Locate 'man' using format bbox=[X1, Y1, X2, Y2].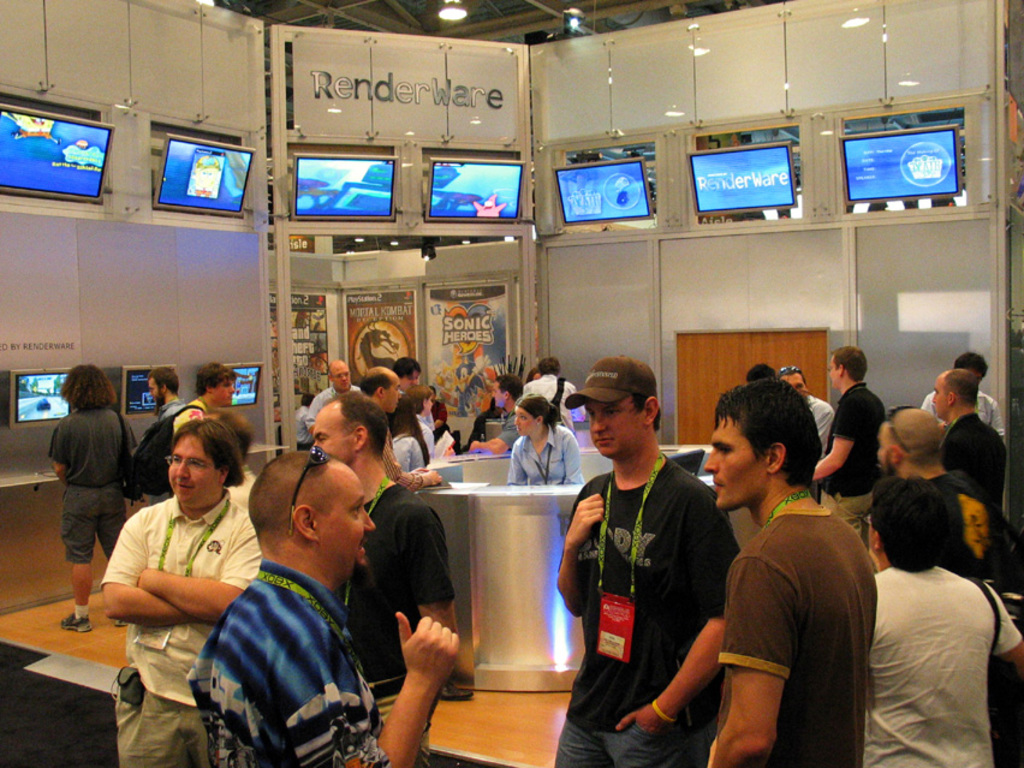
bbox=[877, 403, 1023, 590].
